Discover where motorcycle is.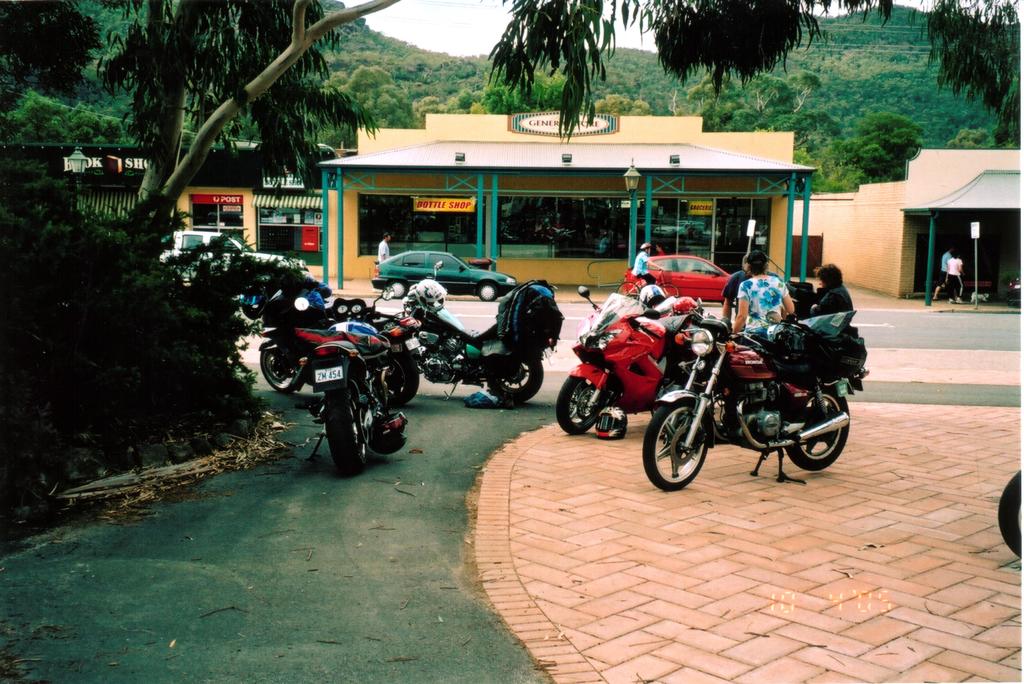
Discovered at bbox(644, 314, 873, 492).
